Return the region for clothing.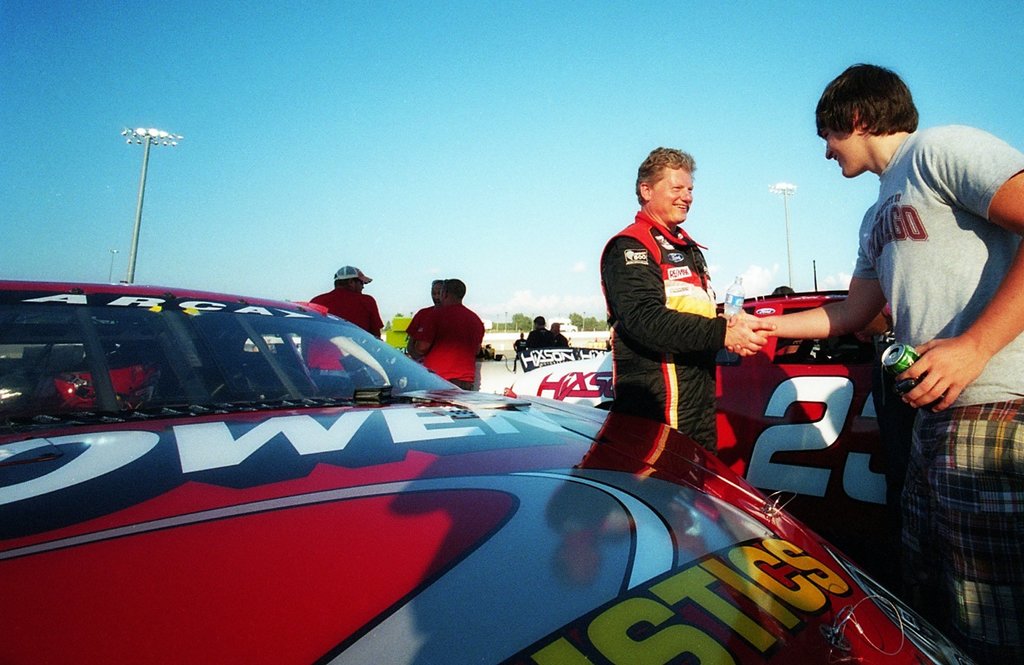
left=407, top=298, right=447, bottom=358.
